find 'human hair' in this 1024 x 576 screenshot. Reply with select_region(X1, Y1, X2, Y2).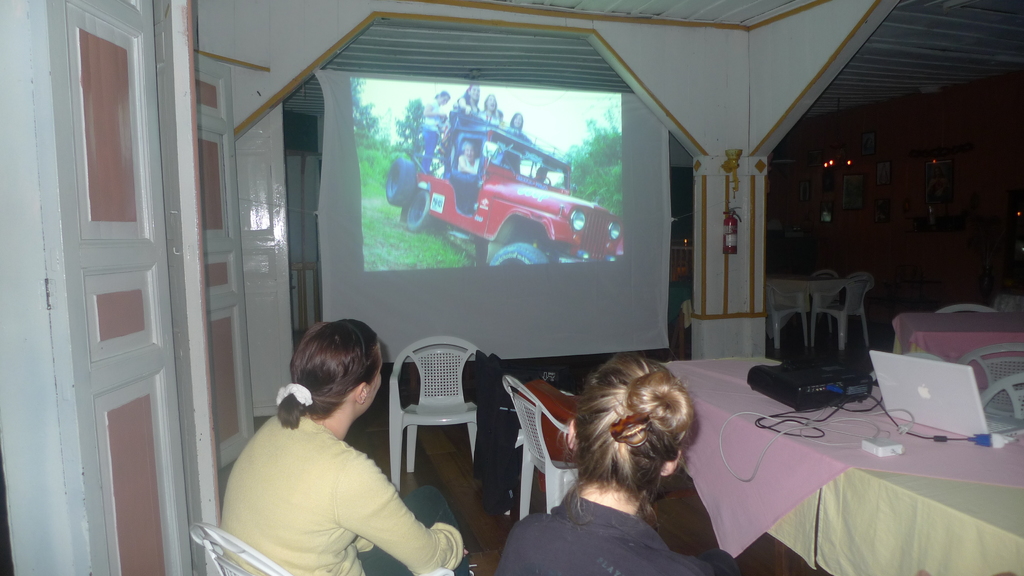
select_region(463, 81, 479, 99).
